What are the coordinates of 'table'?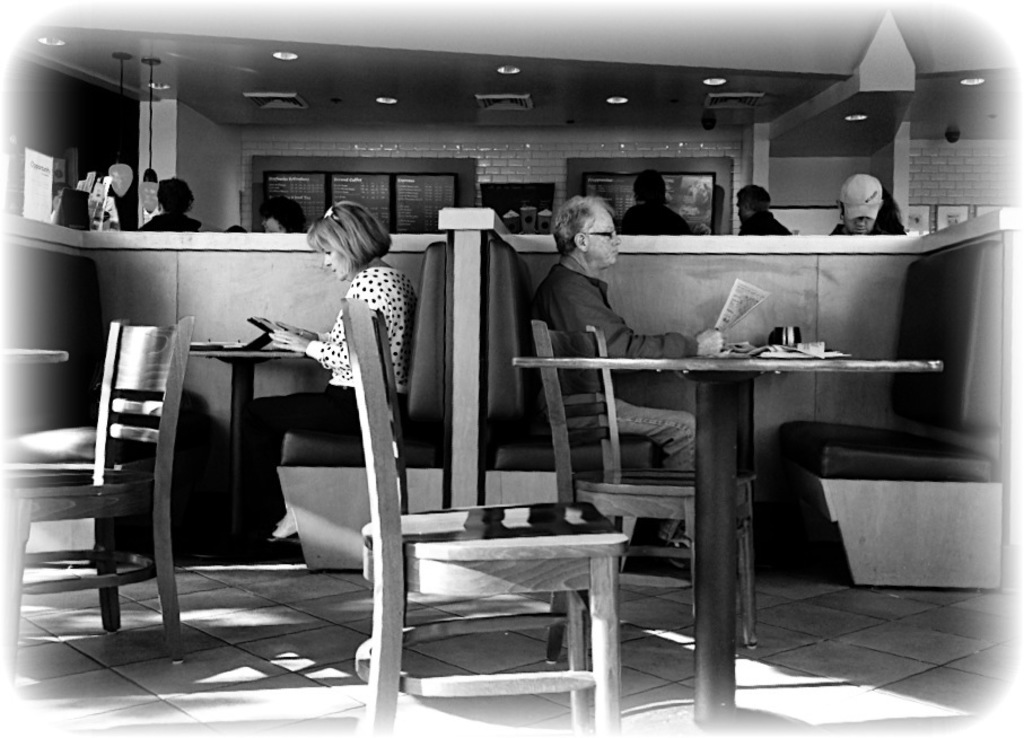
select_region(514, 360, 943, 737).
